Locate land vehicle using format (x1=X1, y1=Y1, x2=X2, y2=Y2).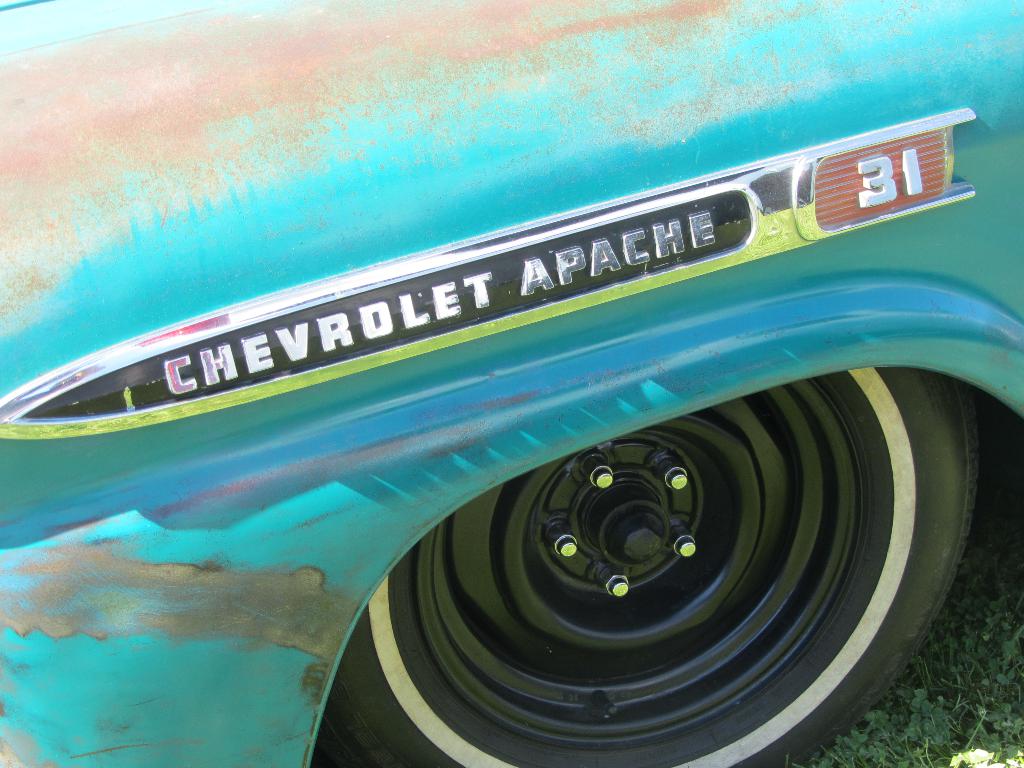
(x1=58, y1=88, x2=1023, y2=757).
